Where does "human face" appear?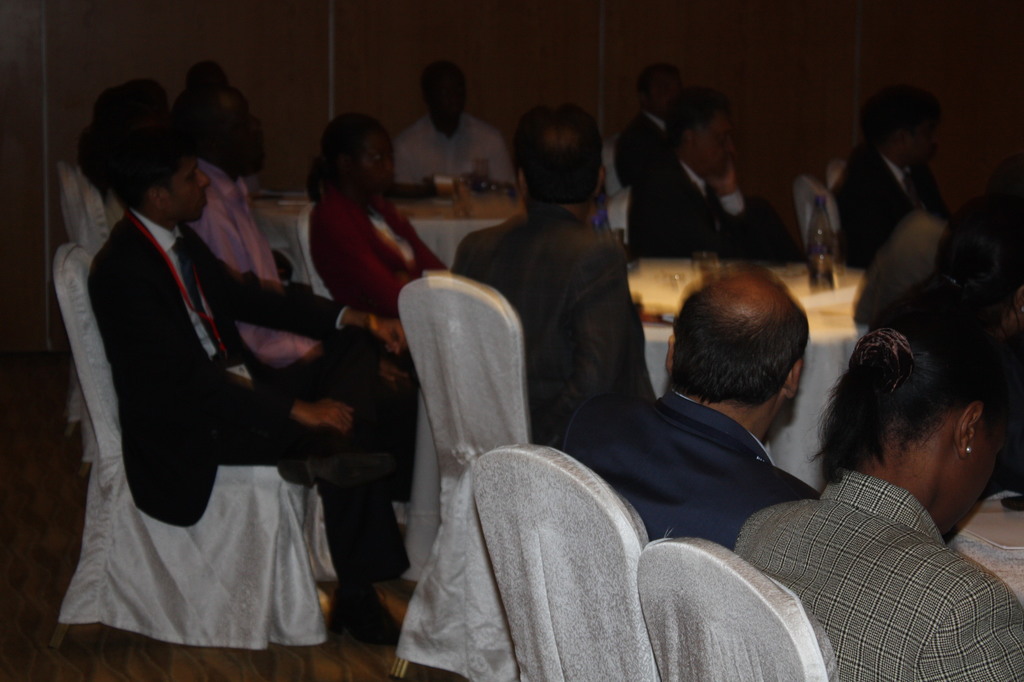
Appears at 701 115 730 179.
